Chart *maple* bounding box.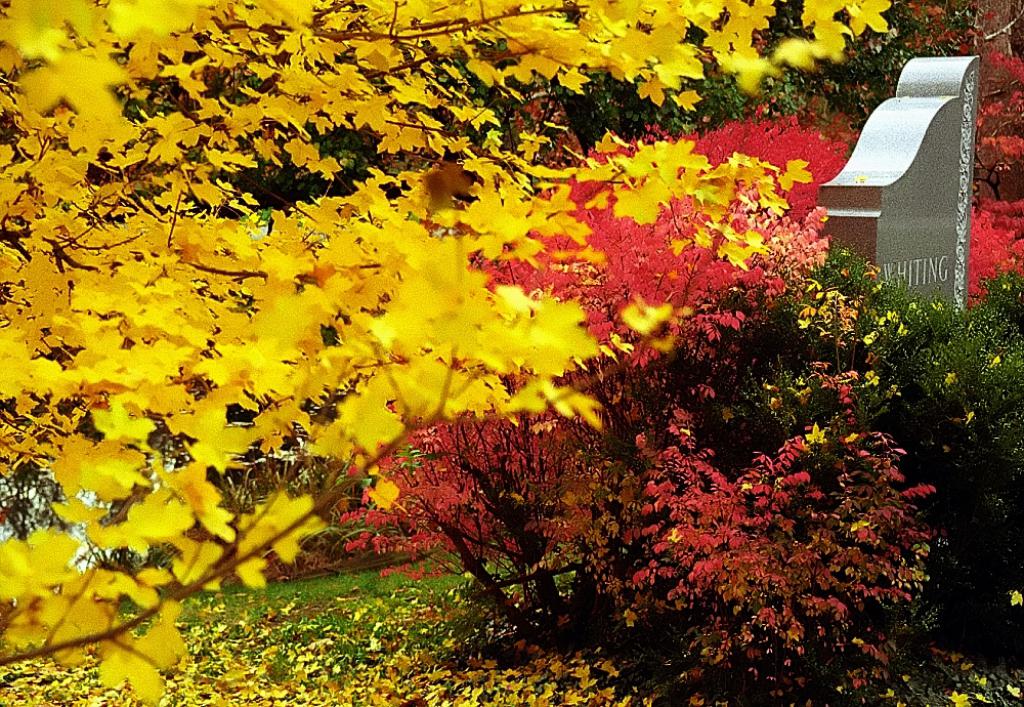
Charted: l=0, t=1, r=899, b=706.
